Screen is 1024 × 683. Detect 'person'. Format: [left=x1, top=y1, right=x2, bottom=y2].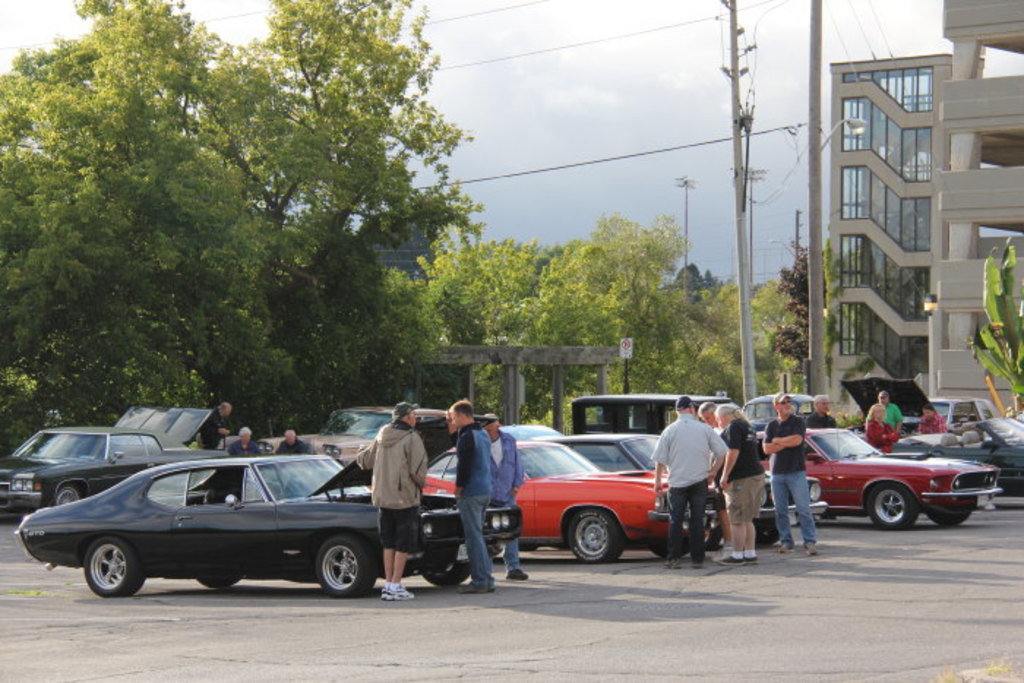
[left=206, top=401, right=225, bottom=449].
